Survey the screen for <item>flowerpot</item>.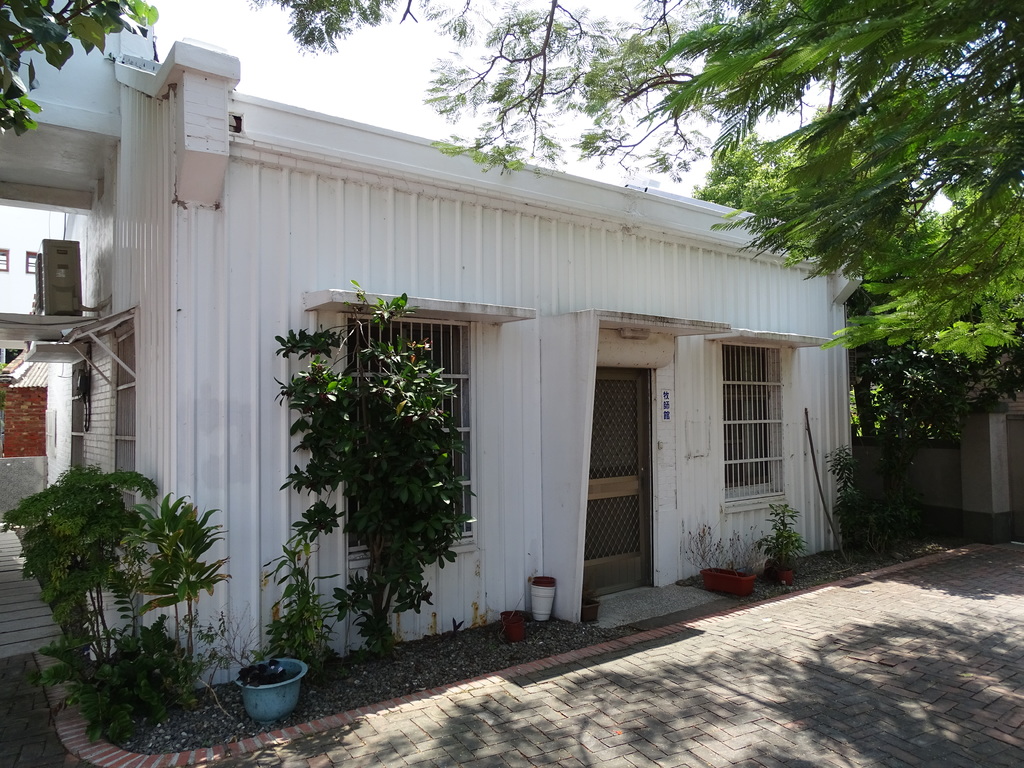
Survey found: bbox=(213, 663, 300, 737).
